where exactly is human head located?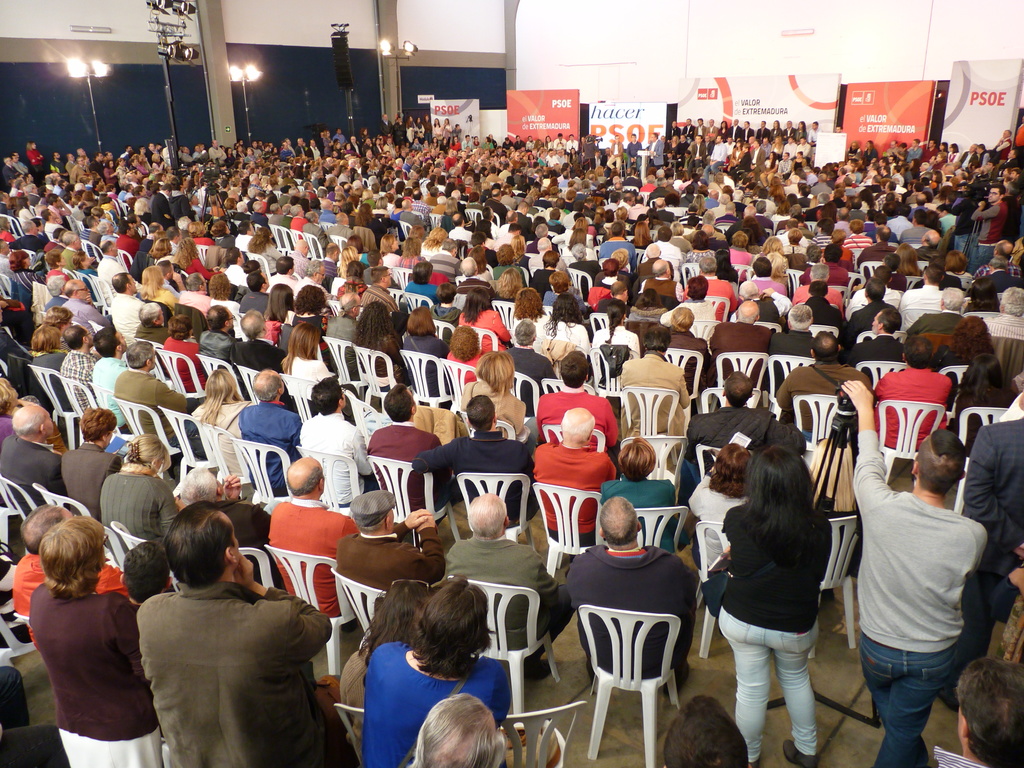
Its bounding box is left=904, top=335, right=932, bottom=368.
